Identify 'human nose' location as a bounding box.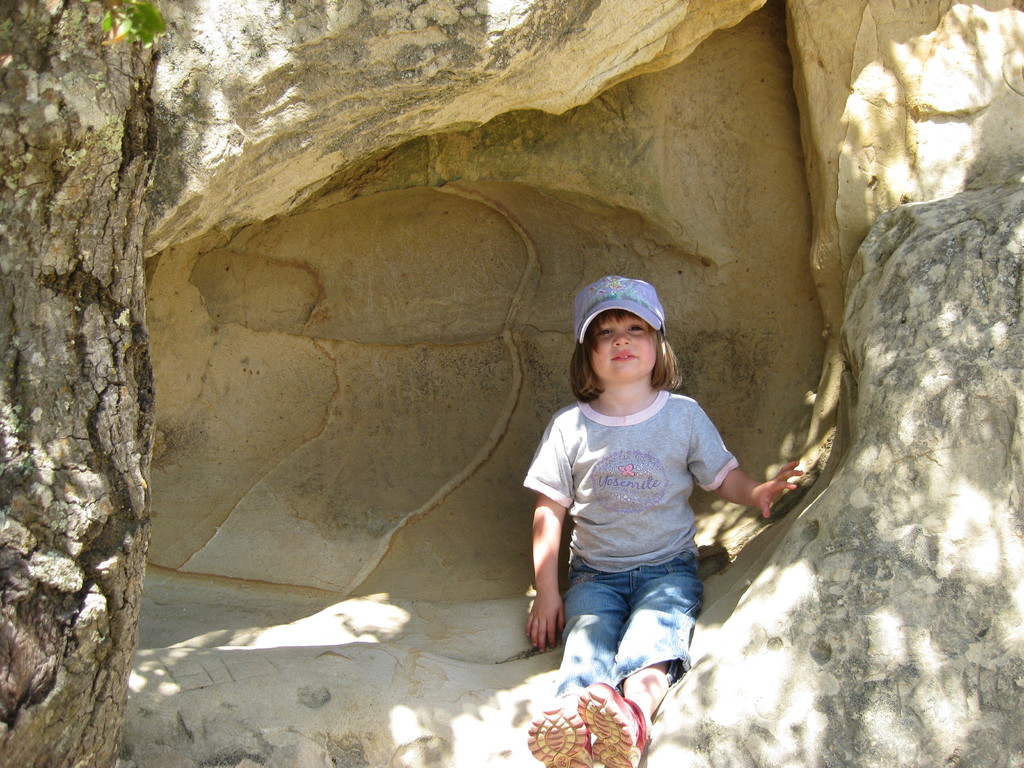
<bbox>611, 330, 630, 347</bbox>.
